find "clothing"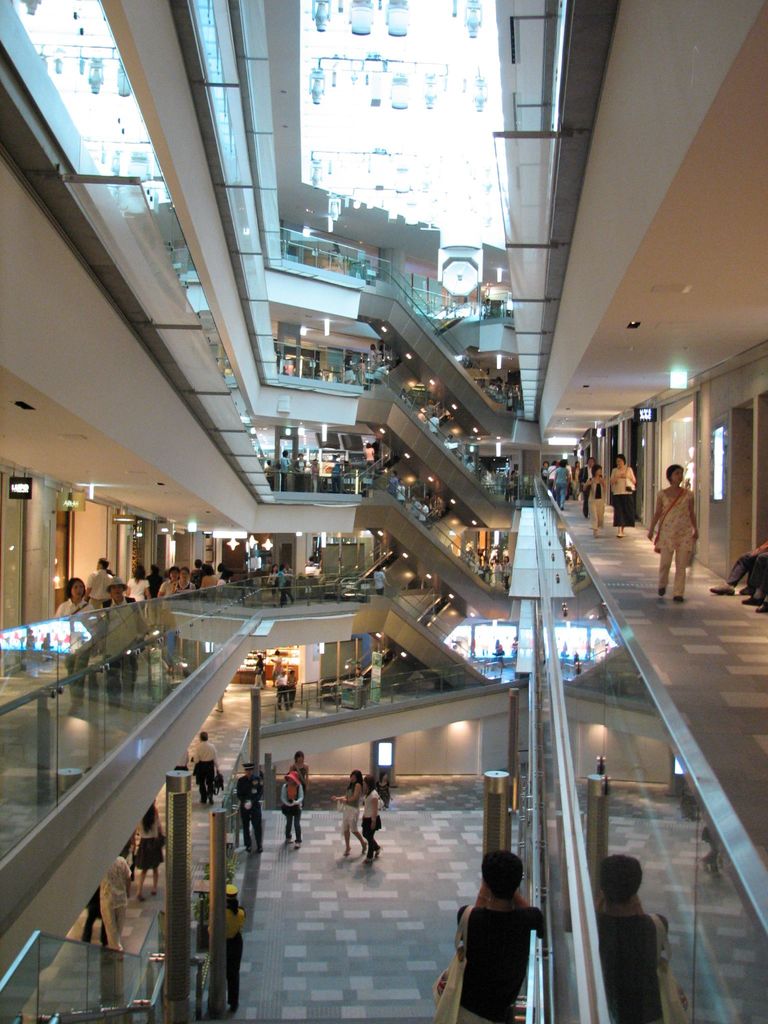
{"left": 576, "top": 462, "right": 588, "bottom": 504}
